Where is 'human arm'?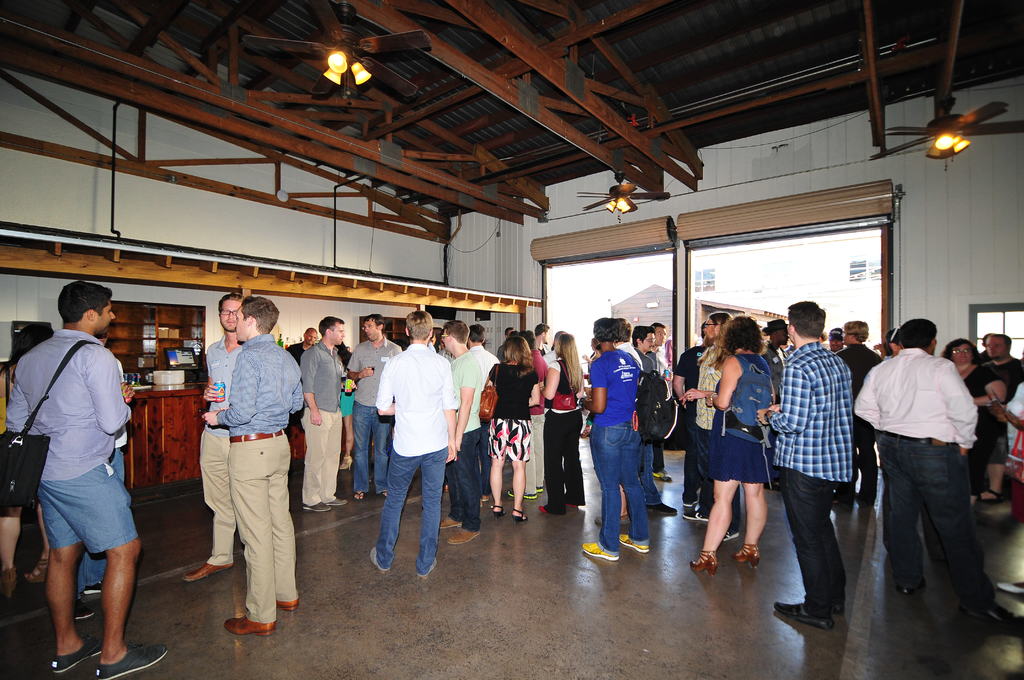
bbox=[485, 365, 495, 387].
